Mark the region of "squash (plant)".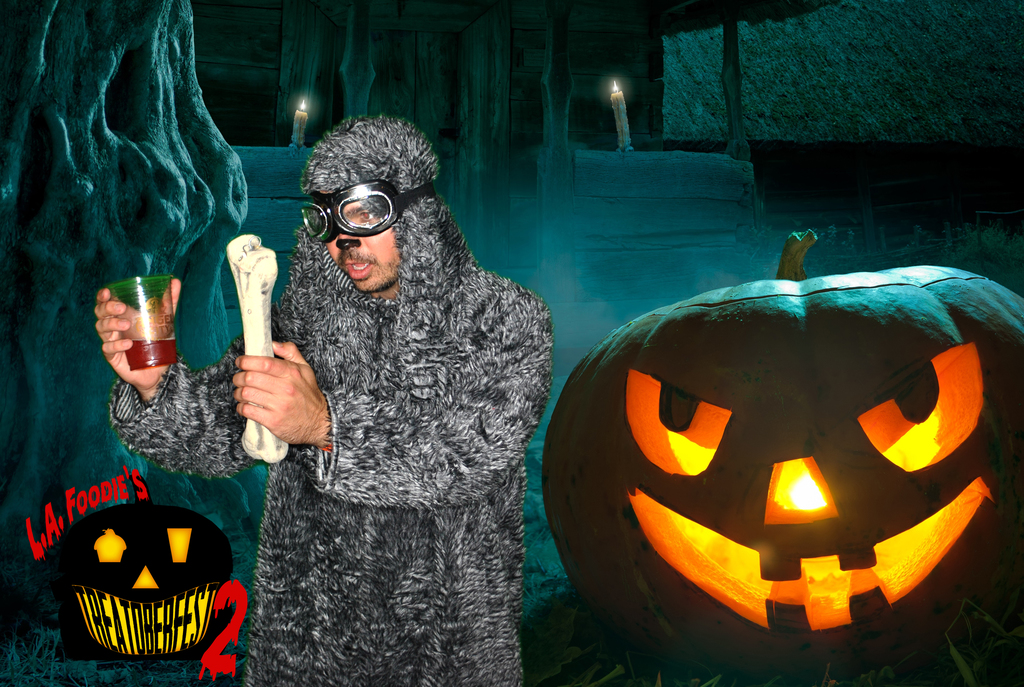
Region: 547 269 975 643.
